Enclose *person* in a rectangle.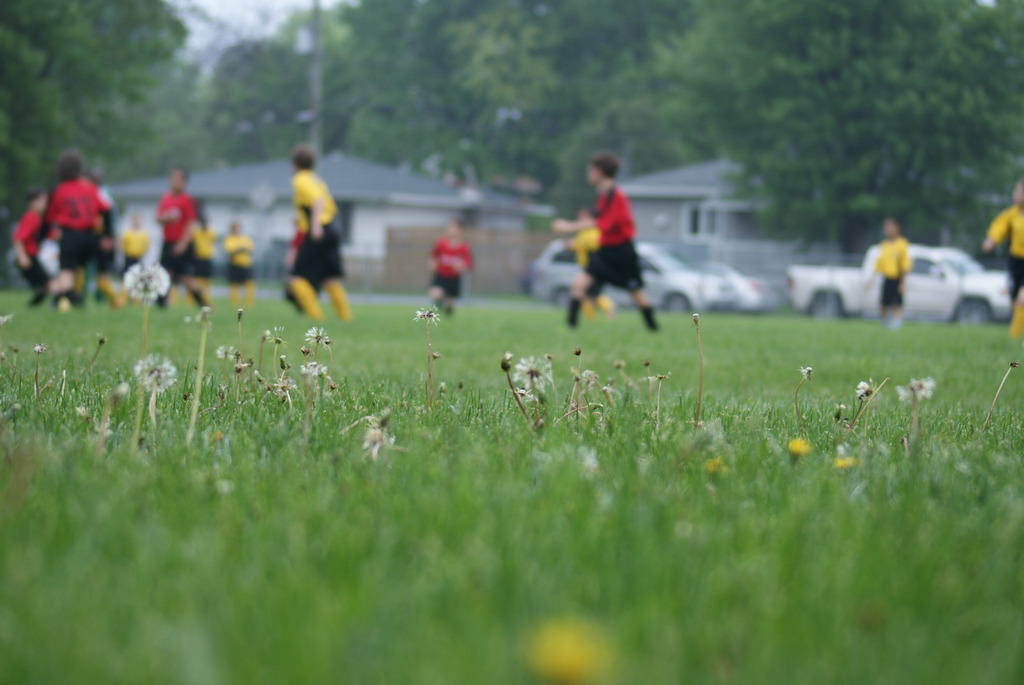
pyautogui.locateOnScreen(154, 164, 213, 307).
